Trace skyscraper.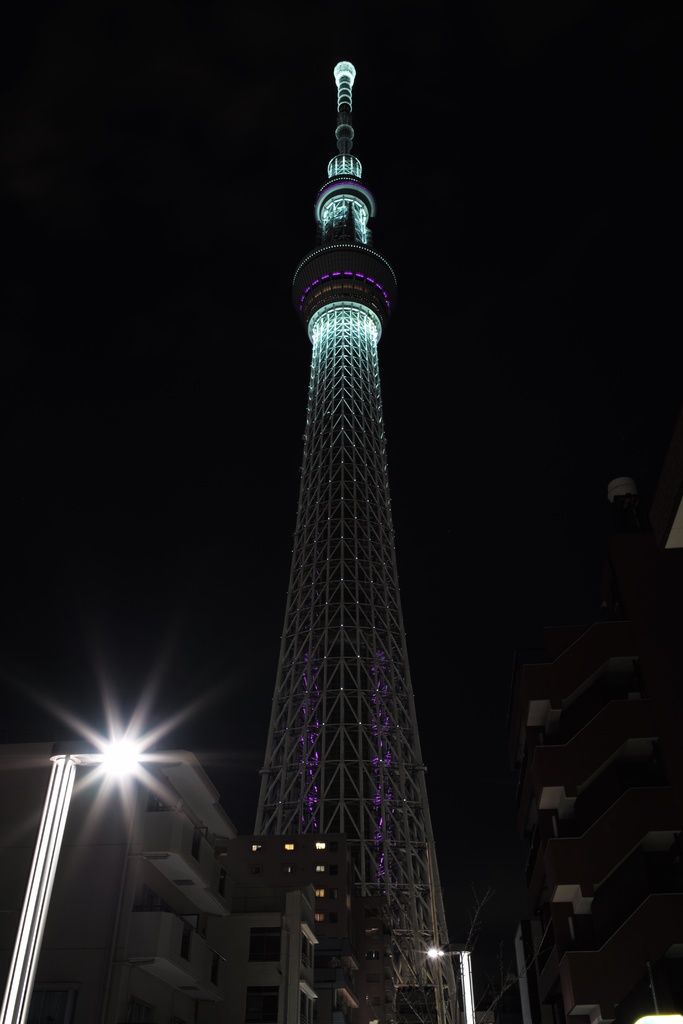
Traced to bbox(210, 94, 475, 966).
